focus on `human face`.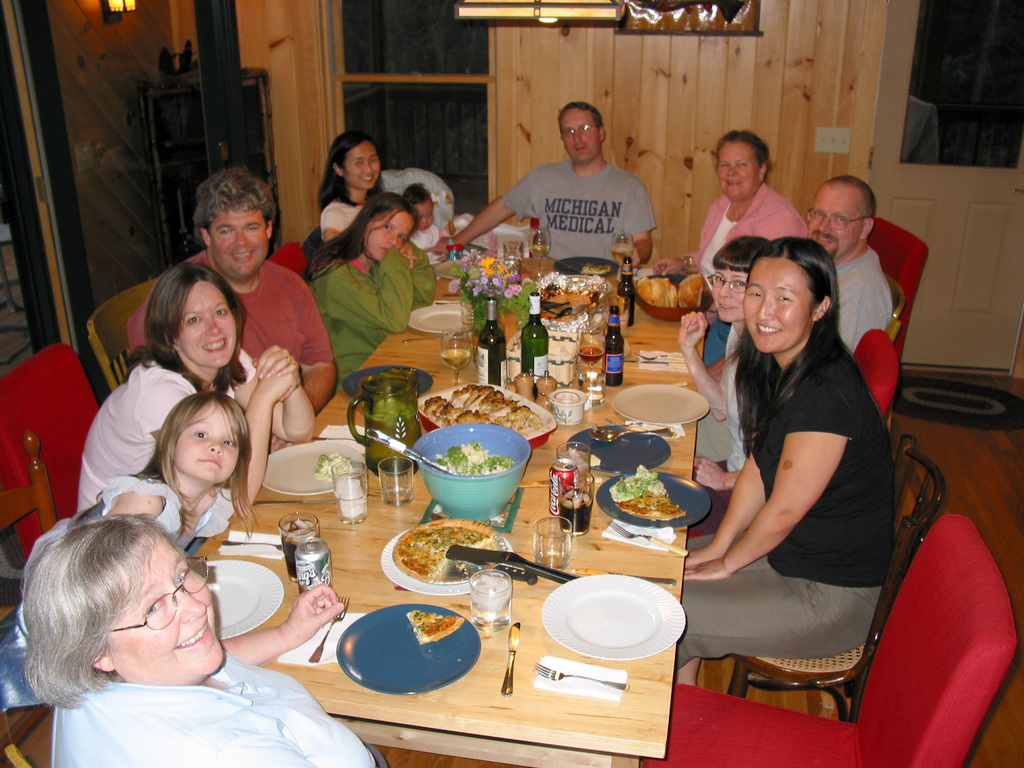
Focused at x1=344, y1=143, x2=380, y2=185.
